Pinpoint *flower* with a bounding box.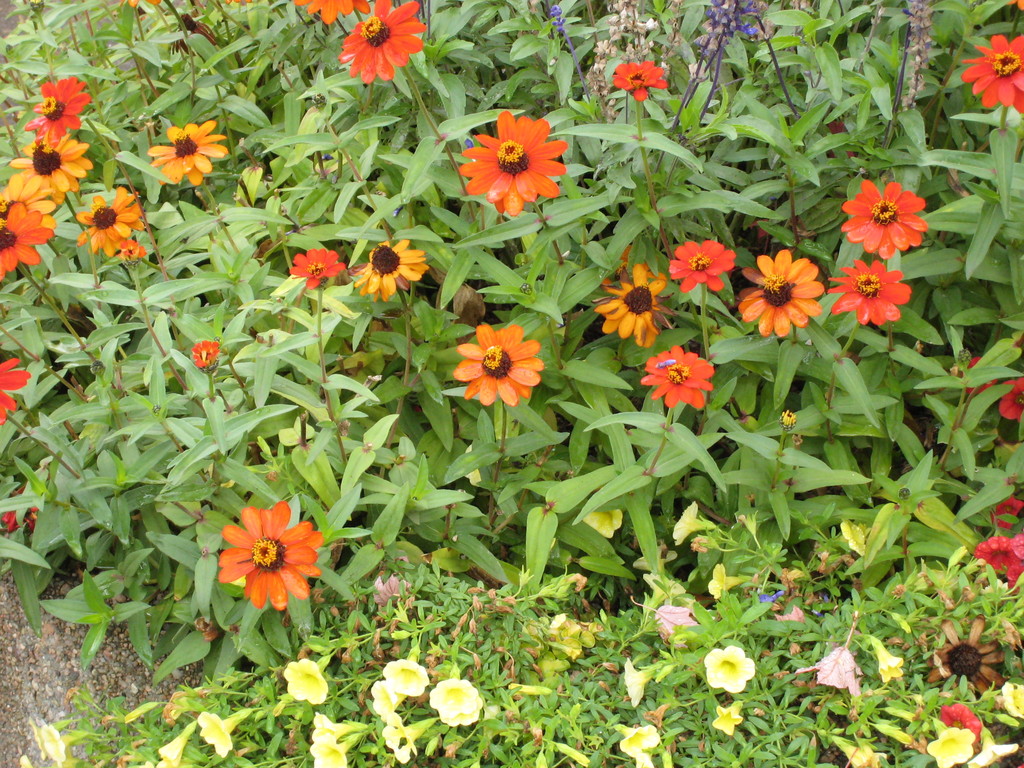
(left=447, top=325, right=547, bottom=407).
